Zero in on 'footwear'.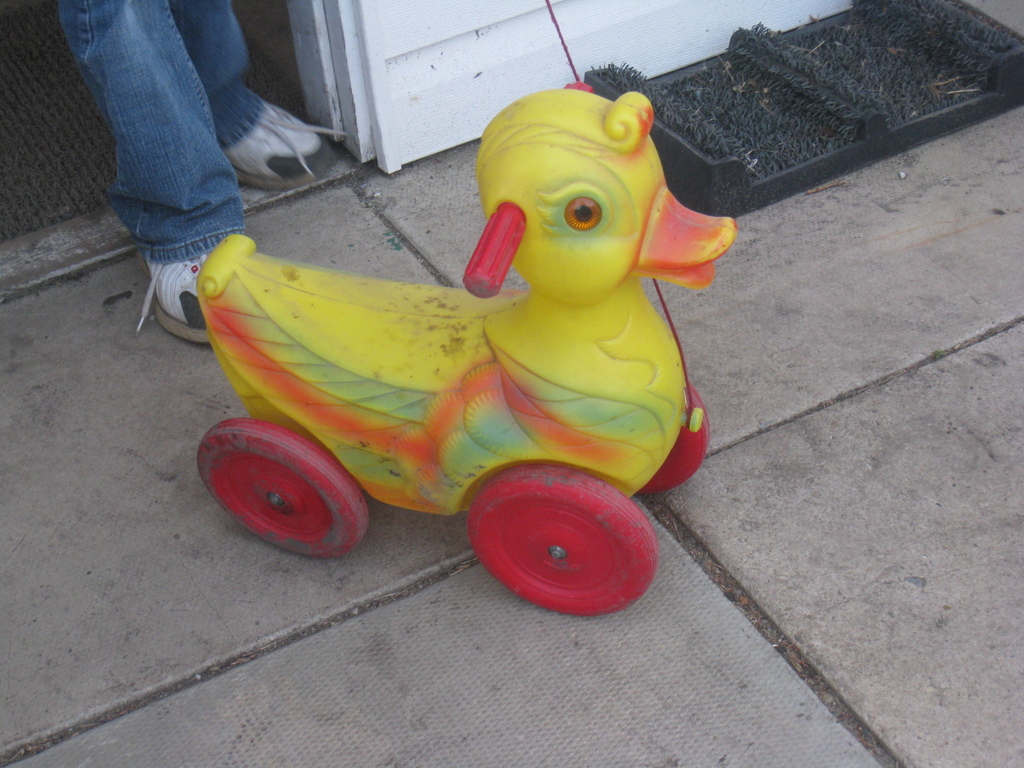
Zeroed in: [left=136, top=255, right=213, bottom=350].
